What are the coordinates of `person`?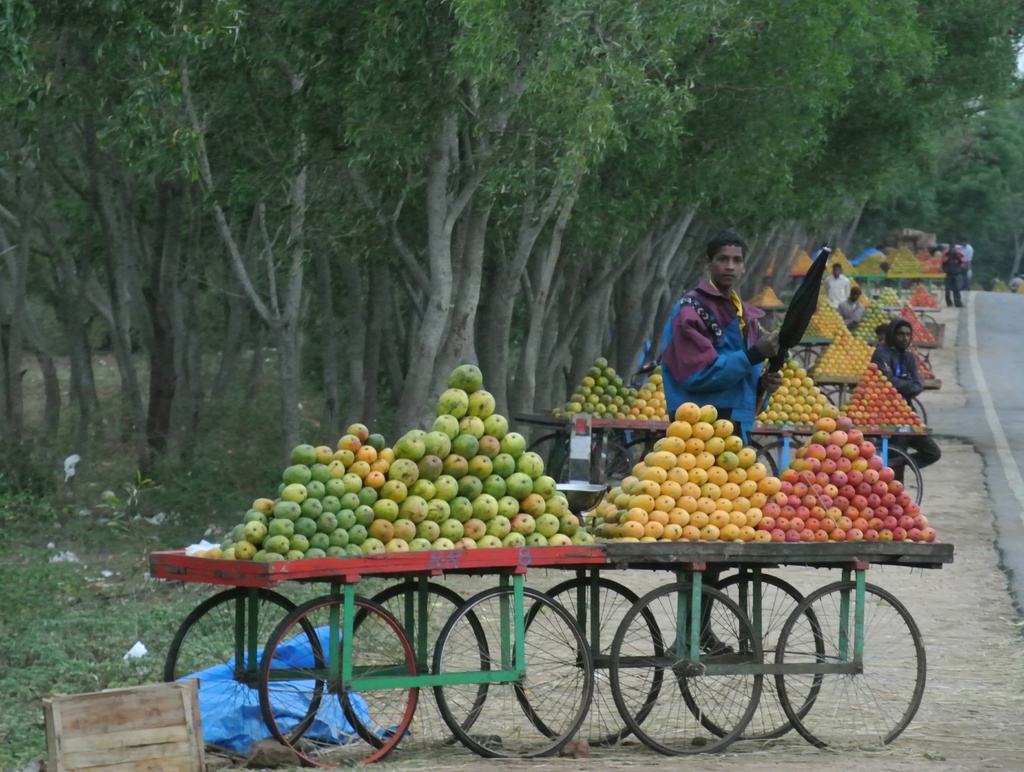
<box>931,240,968,310</box>.
